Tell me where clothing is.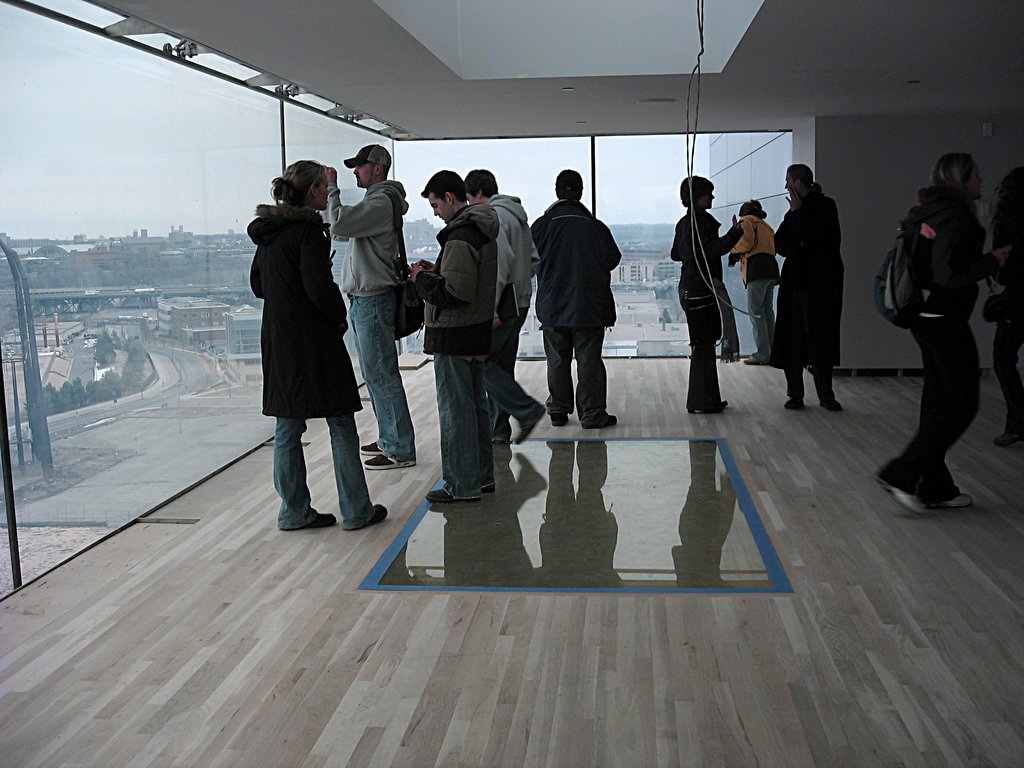
clothing is at box(673, 201, 740, 408).
